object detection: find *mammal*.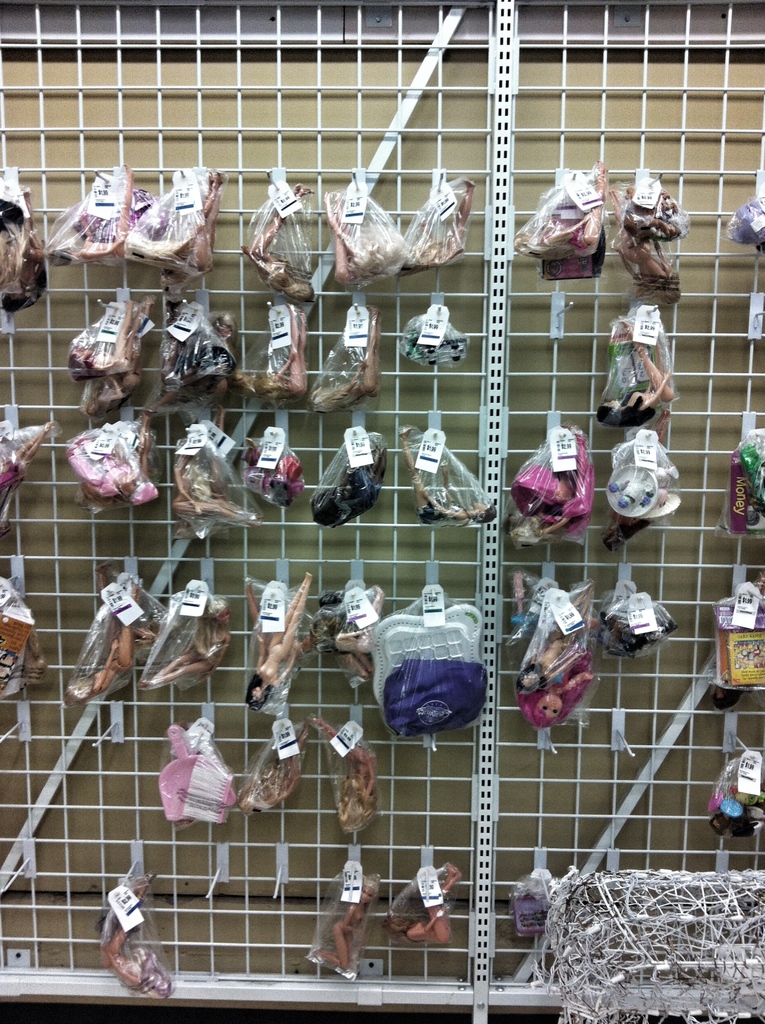
239/181/316/302.
